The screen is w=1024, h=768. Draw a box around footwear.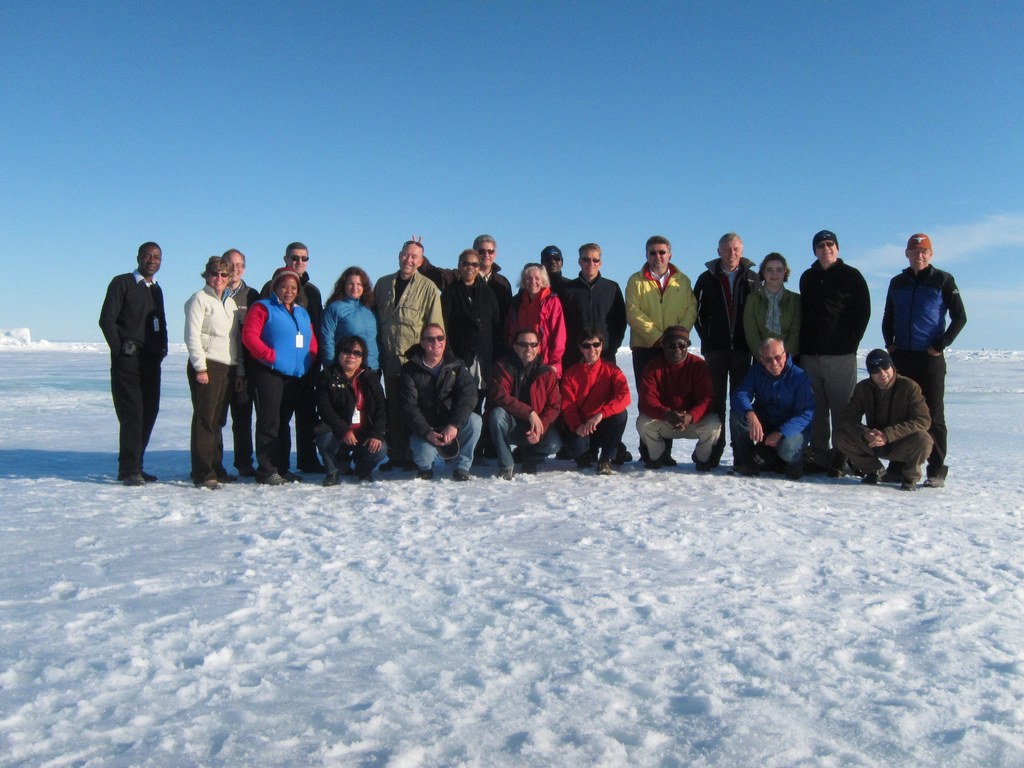
147,468,157,481.
